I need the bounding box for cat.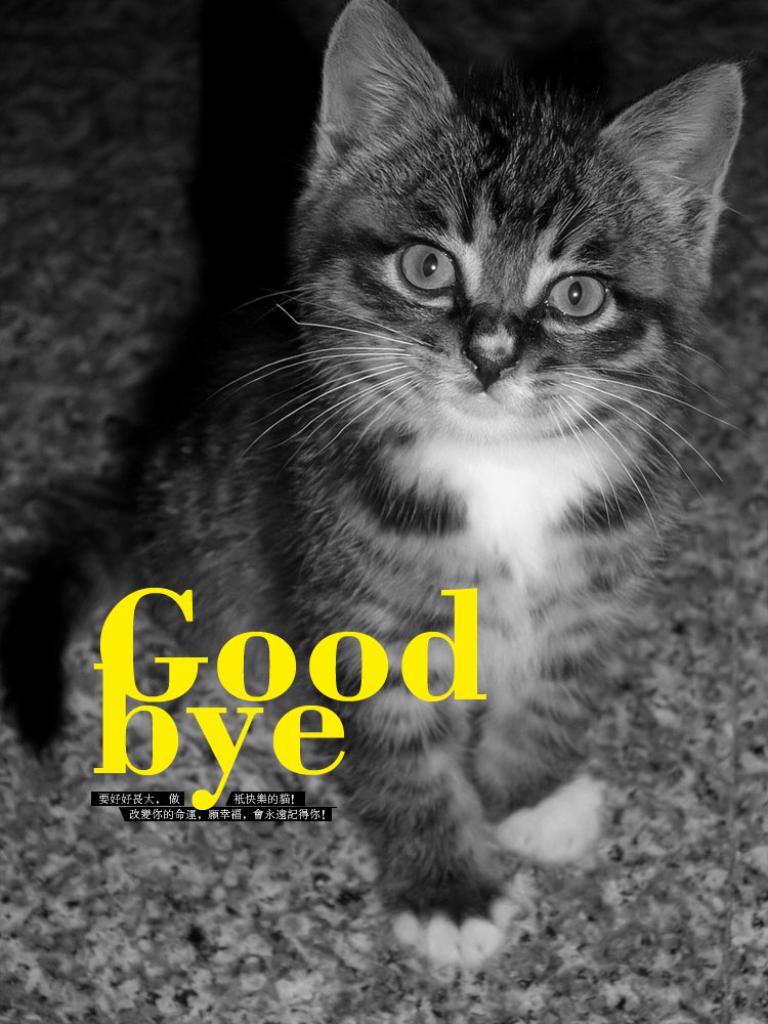
Here it is: (25,2,743,963).
